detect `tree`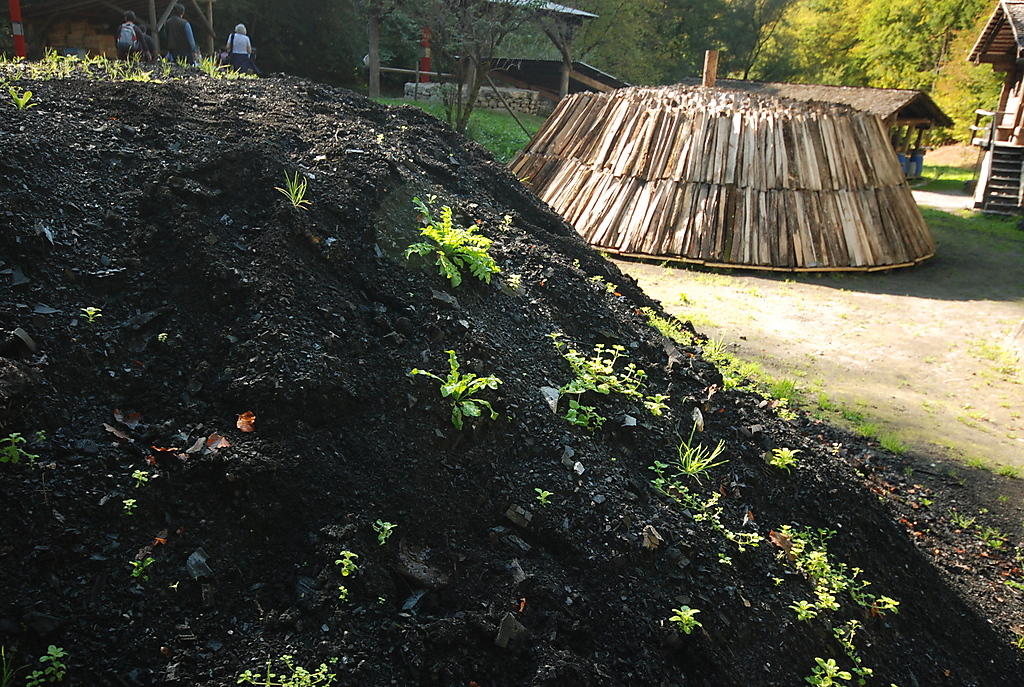
(47,0,247,65)
